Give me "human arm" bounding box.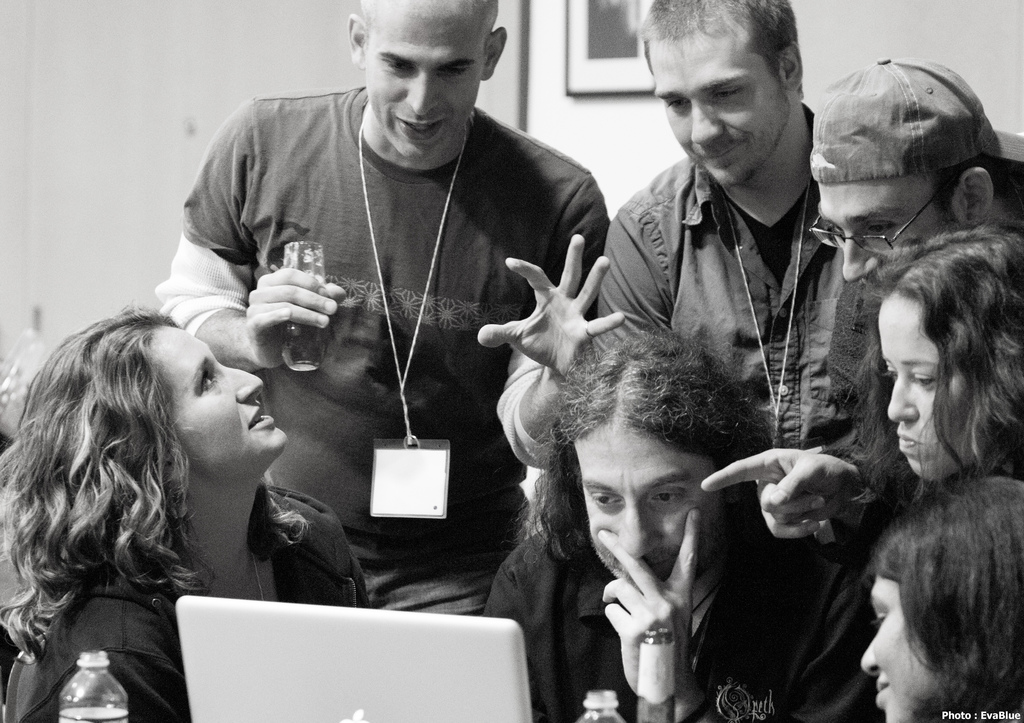
{"x1": 600, "y1": 498, "x2": 767, "y2": 722}.
